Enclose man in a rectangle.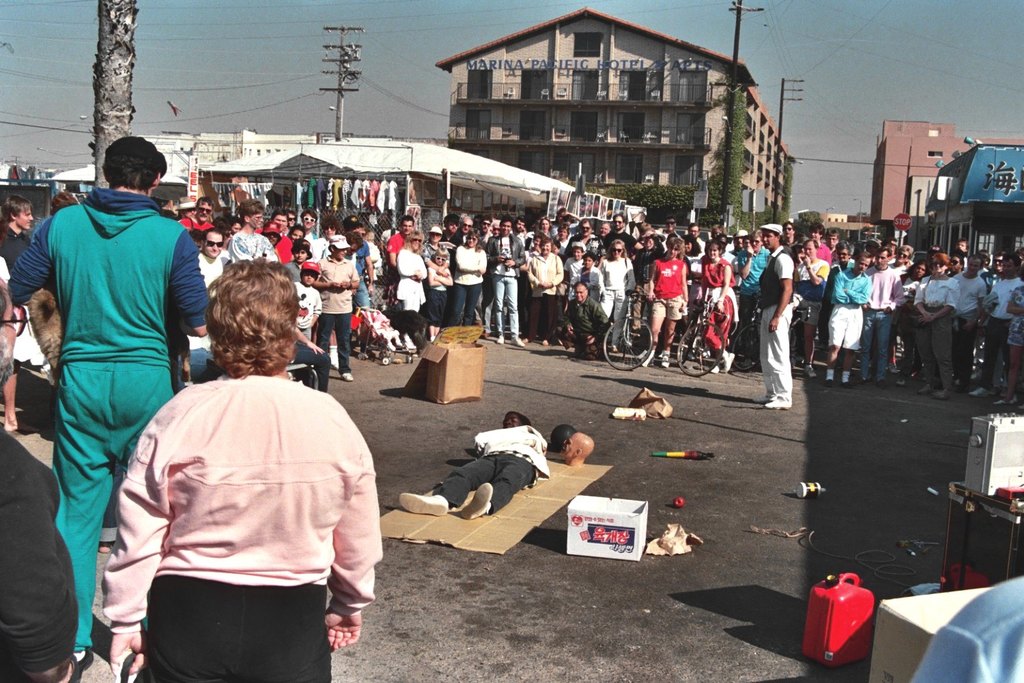
pyautogui.locateOnScreen(5, 136, 209, 682).
